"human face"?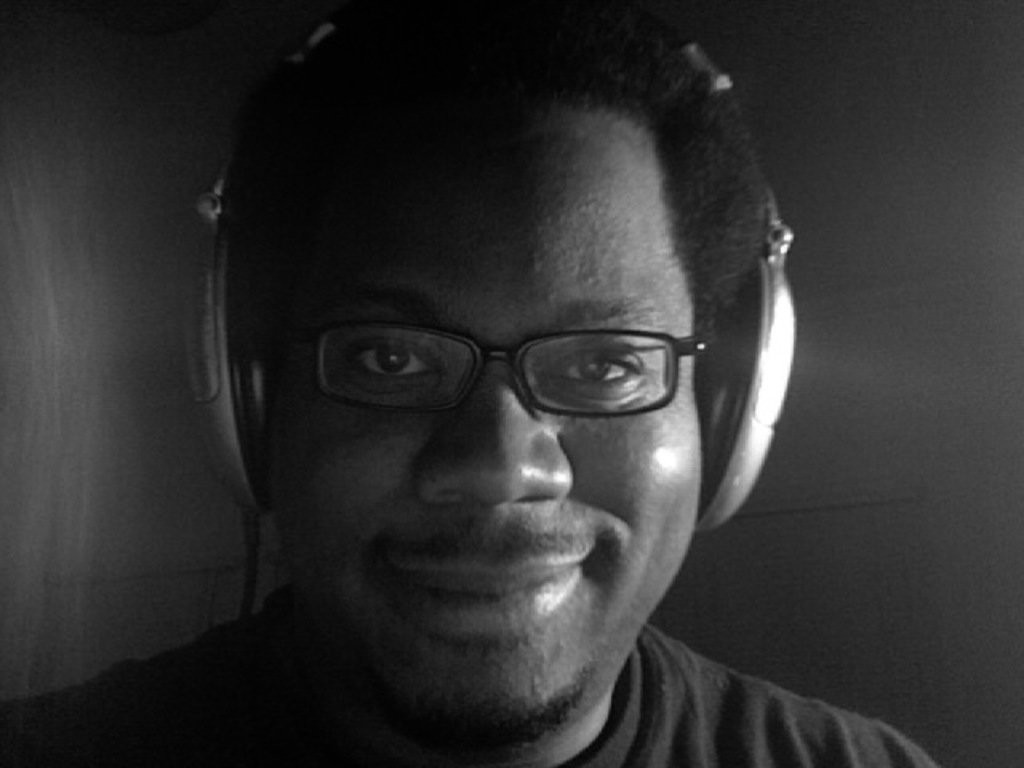
detection(264, 104, 702, 744)
